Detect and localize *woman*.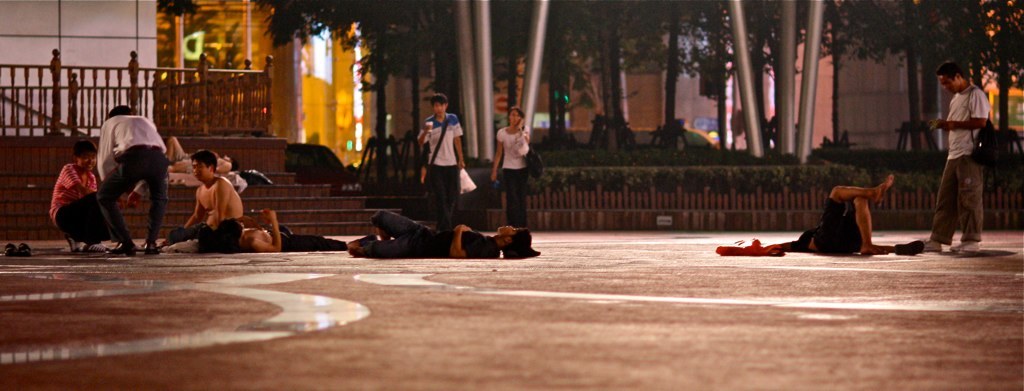
Localized at left=47, top=142, right=110, bottom=257.
